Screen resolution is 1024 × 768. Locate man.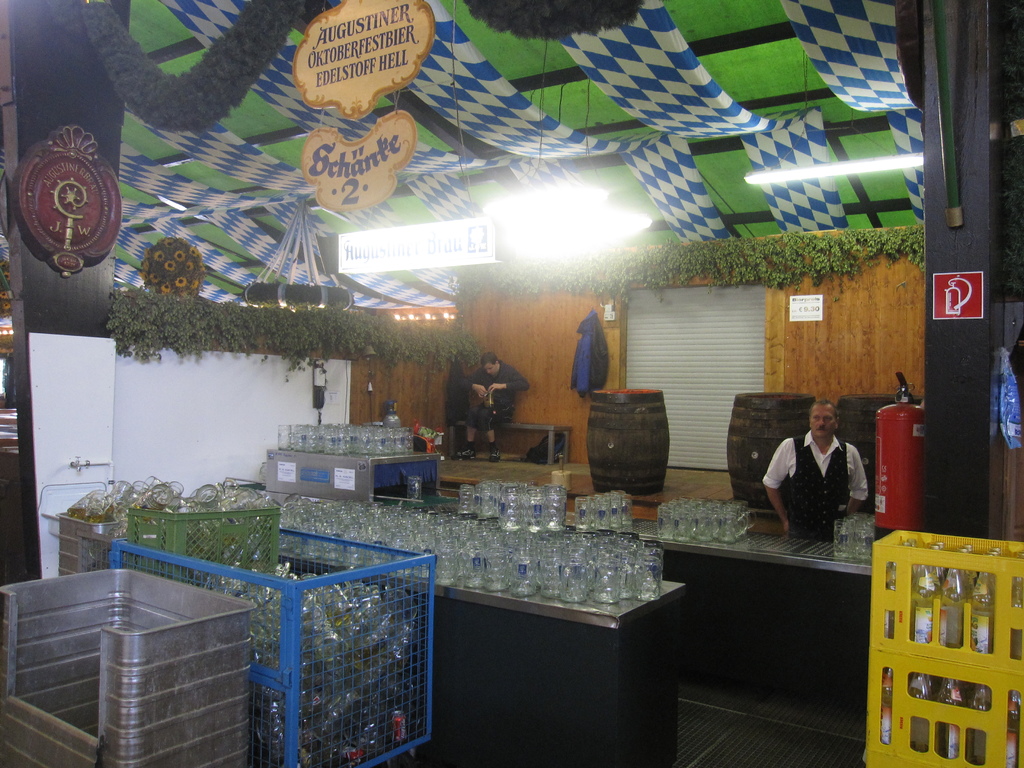
box=[461, 352, 531, 463].
